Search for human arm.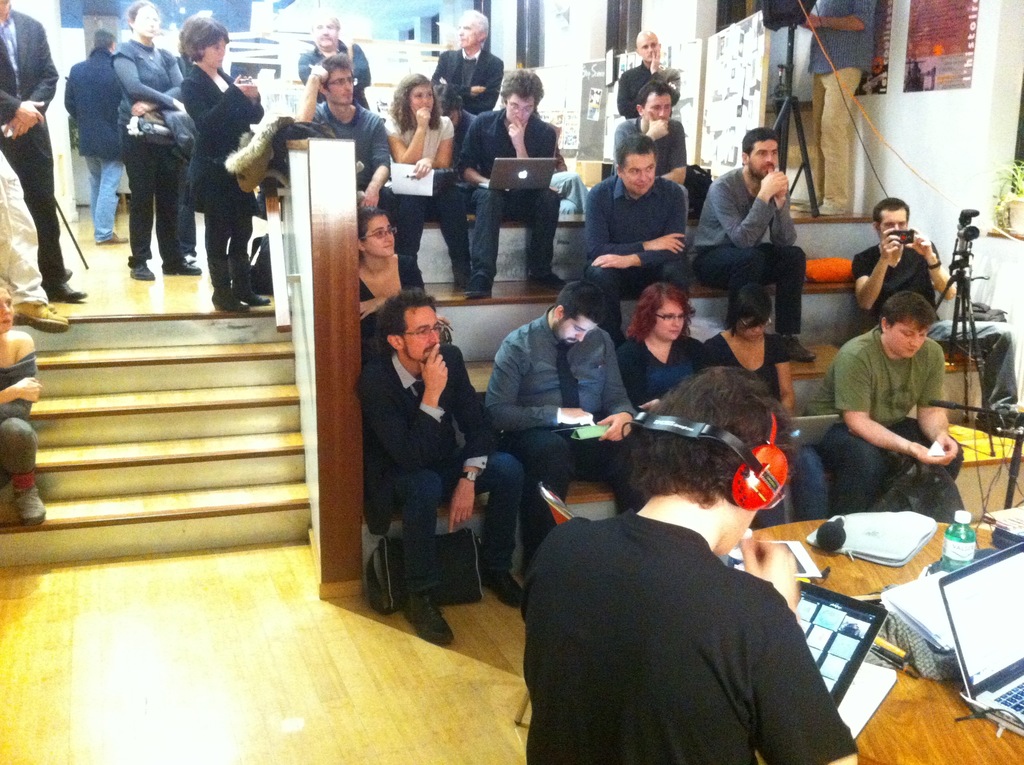
Found at locate(429, 54, 503, 104).
